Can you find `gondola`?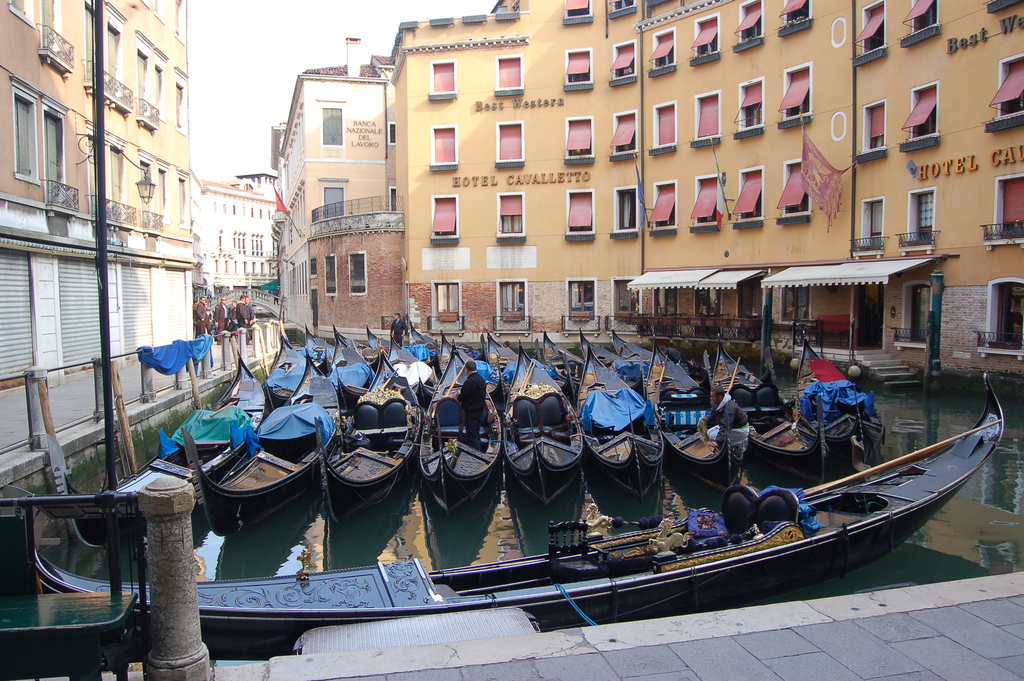
Yes, bounding box: Rect(321, 317, 383, 435).
